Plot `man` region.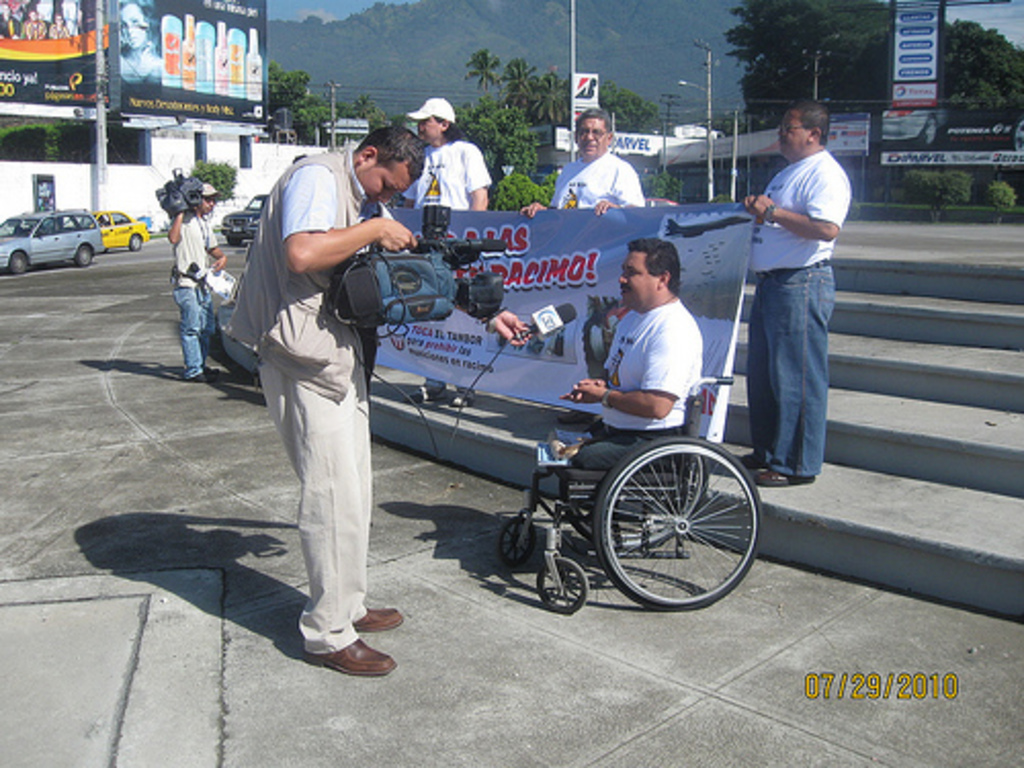
Plotted at box(565, 236, 702, 467).
